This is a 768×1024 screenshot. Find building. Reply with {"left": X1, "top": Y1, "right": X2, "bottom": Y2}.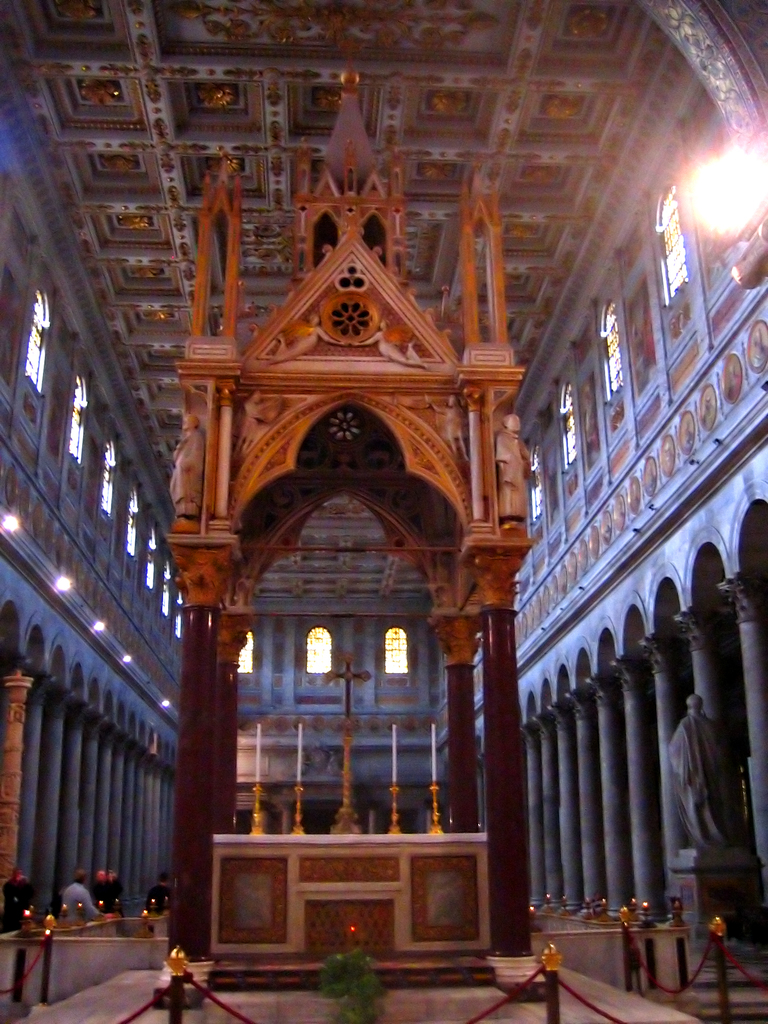
{"left": 0, "top": 0, "right": 767, "bottom": 1023}.
